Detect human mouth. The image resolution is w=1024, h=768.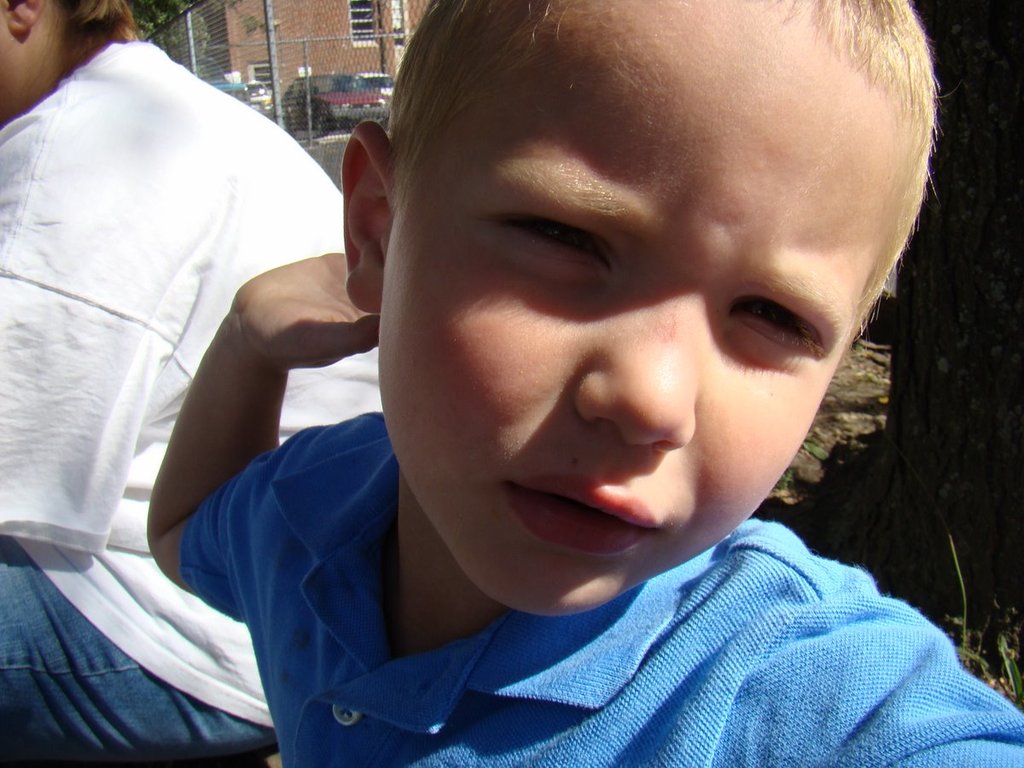
Rect(504, 479, 663, 552).
